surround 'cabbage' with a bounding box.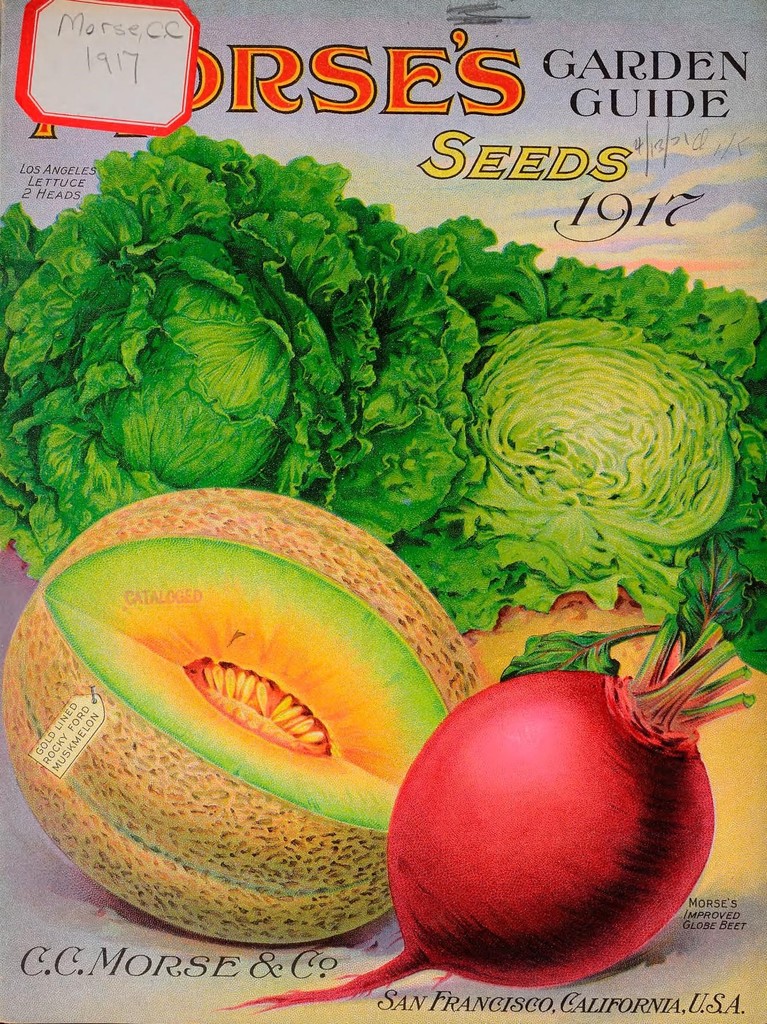
detection(448, 252, 766, 668).
